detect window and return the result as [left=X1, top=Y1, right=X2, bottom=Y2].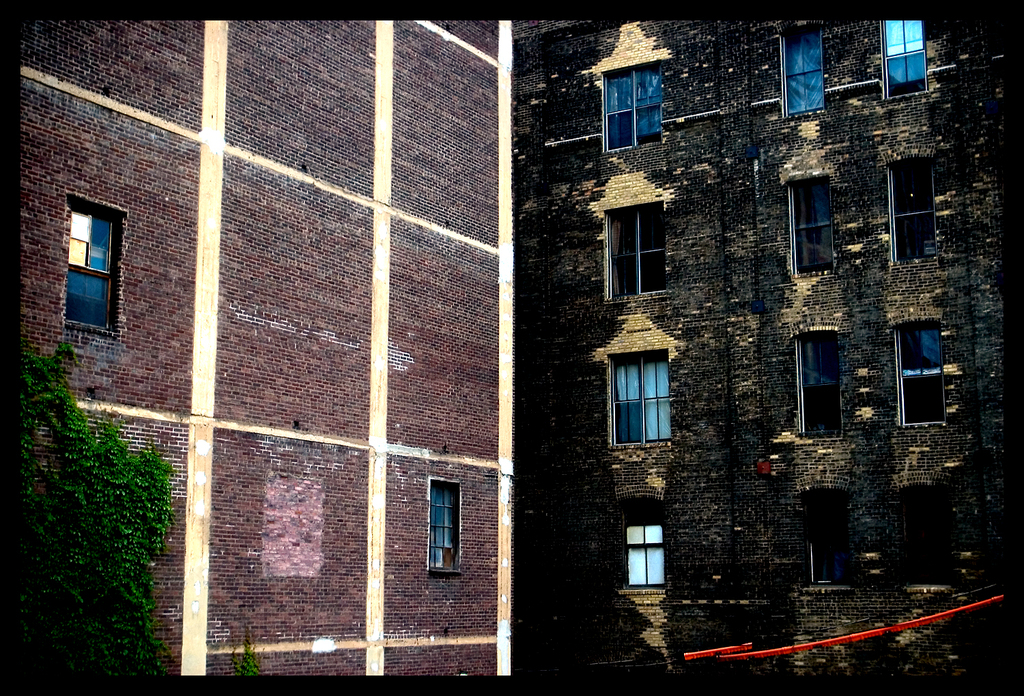
[left=595, top=63, right=665, bottom=150].
